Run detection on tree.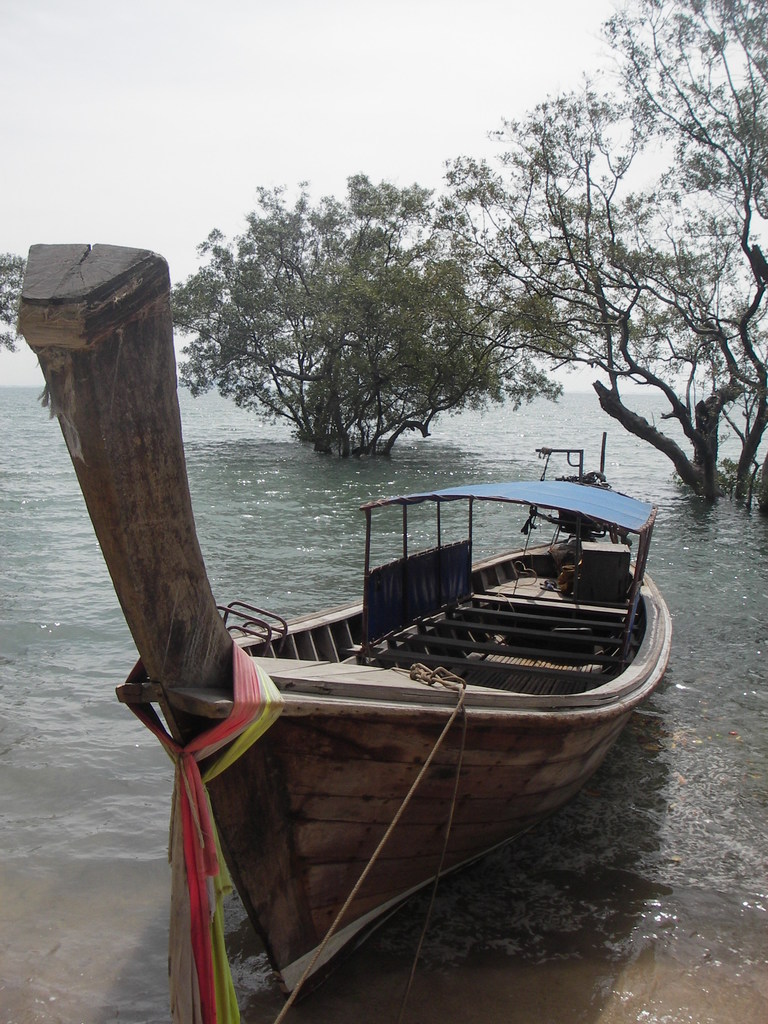
Result: <bbox>171, 171, 582, 456</bbox>.
